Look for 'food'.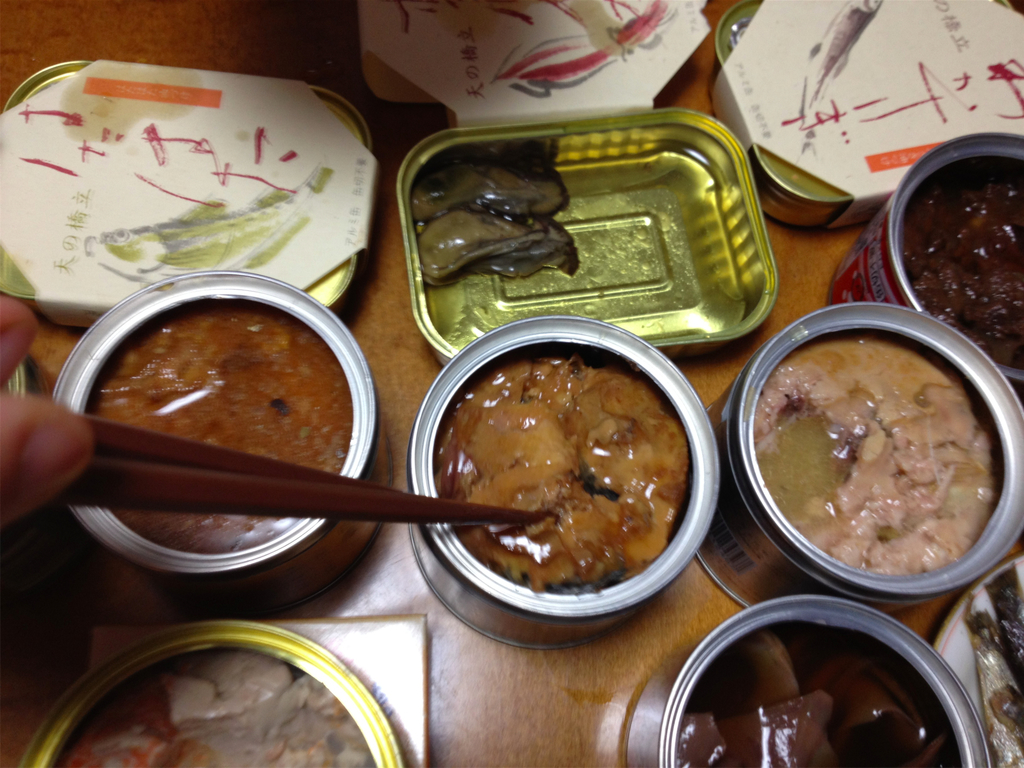
Found: [left=413, top=158, right=554, bottom=225].
